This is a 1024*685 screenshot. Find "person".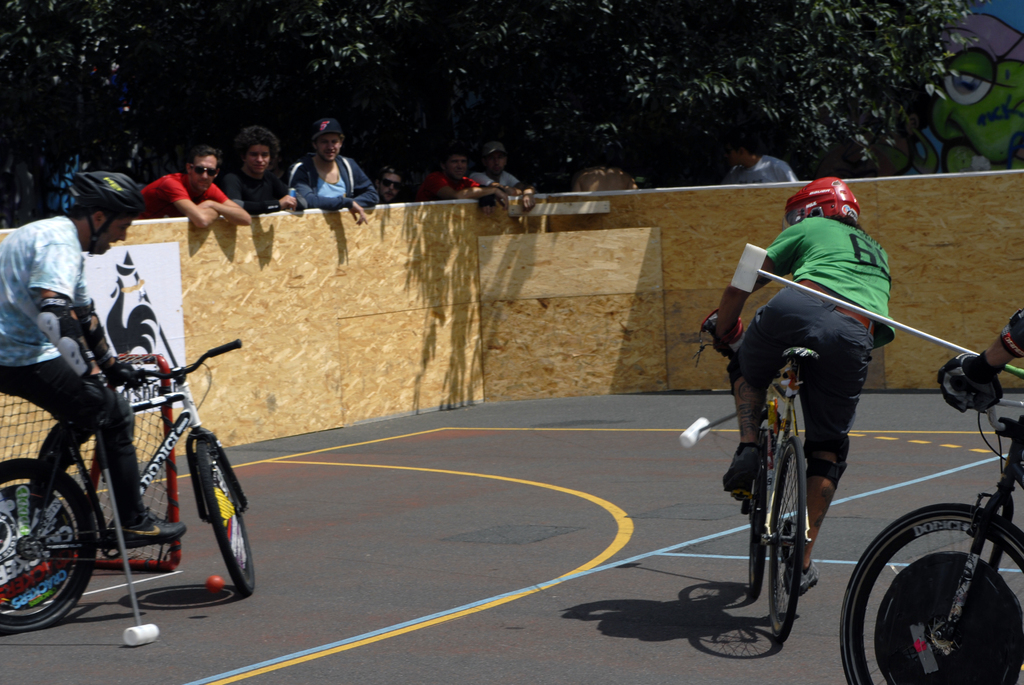
Bounding box: bbox=(220, 116, 310, 222).
